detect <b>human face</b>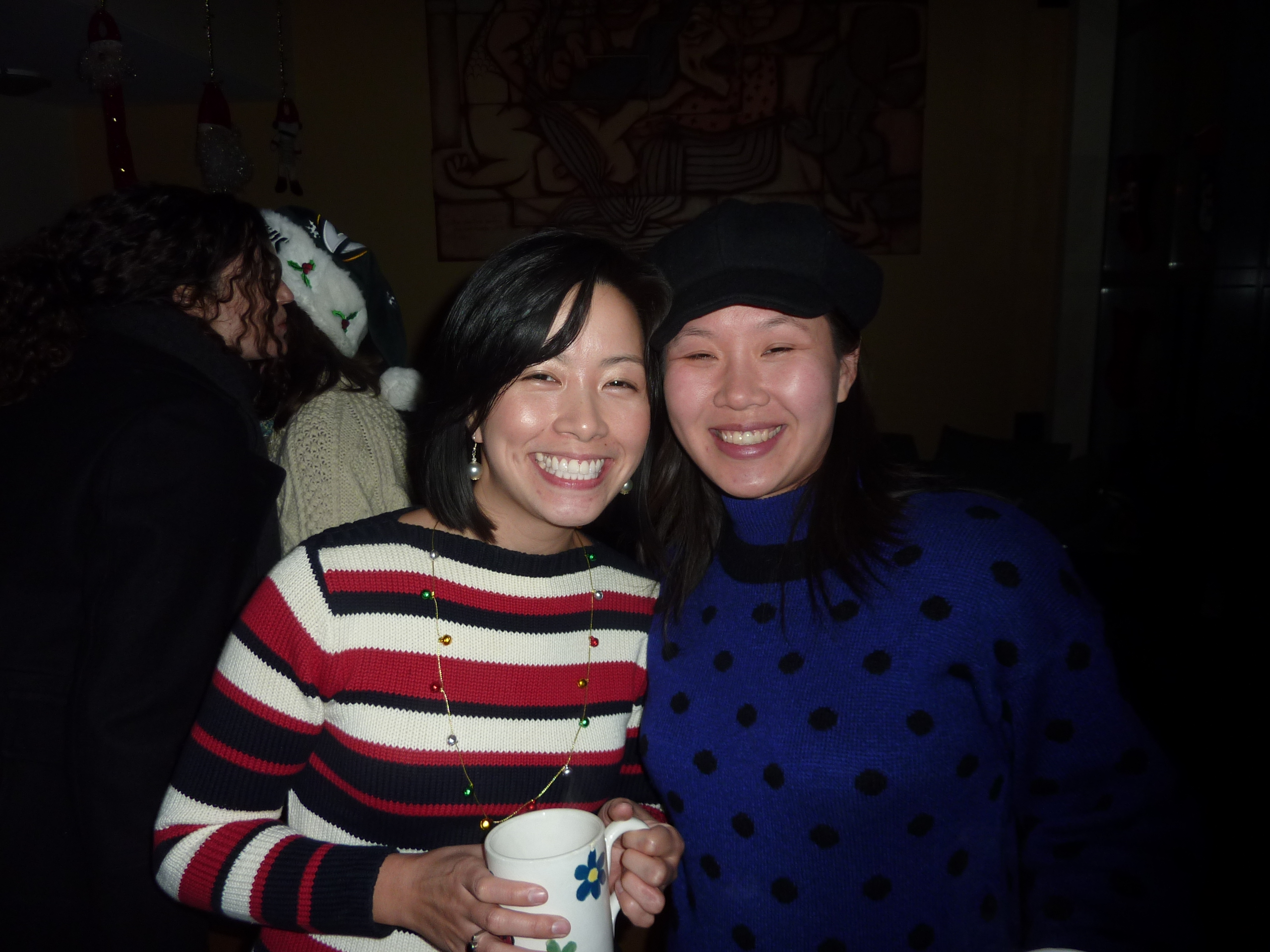
(103, 119, 148, 177)
